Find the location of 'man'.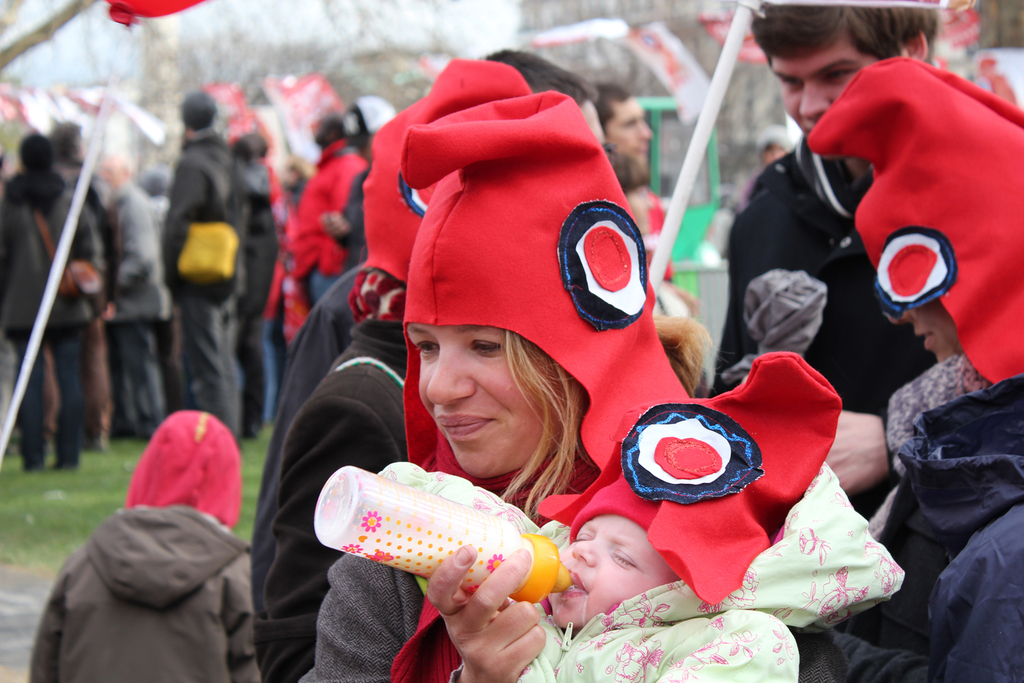
Location: [167,86,258,446].
